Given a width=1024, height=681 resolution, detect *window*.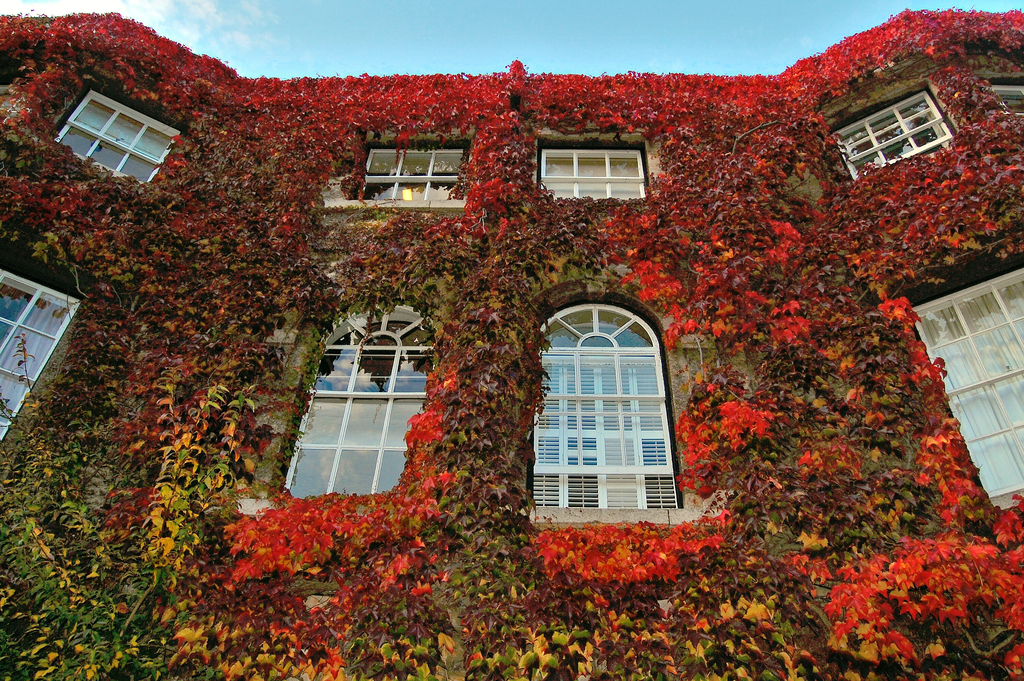
539 144 643 203.
